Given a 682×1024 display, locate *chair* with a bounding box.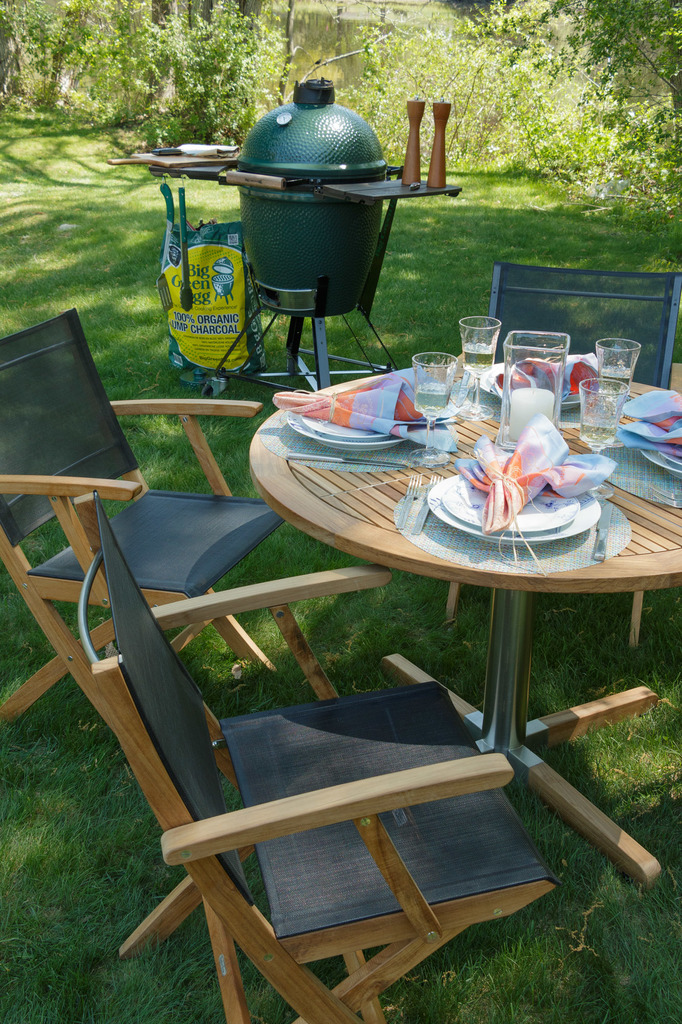
Located: bbox=[77, 481, 558, 1023].
